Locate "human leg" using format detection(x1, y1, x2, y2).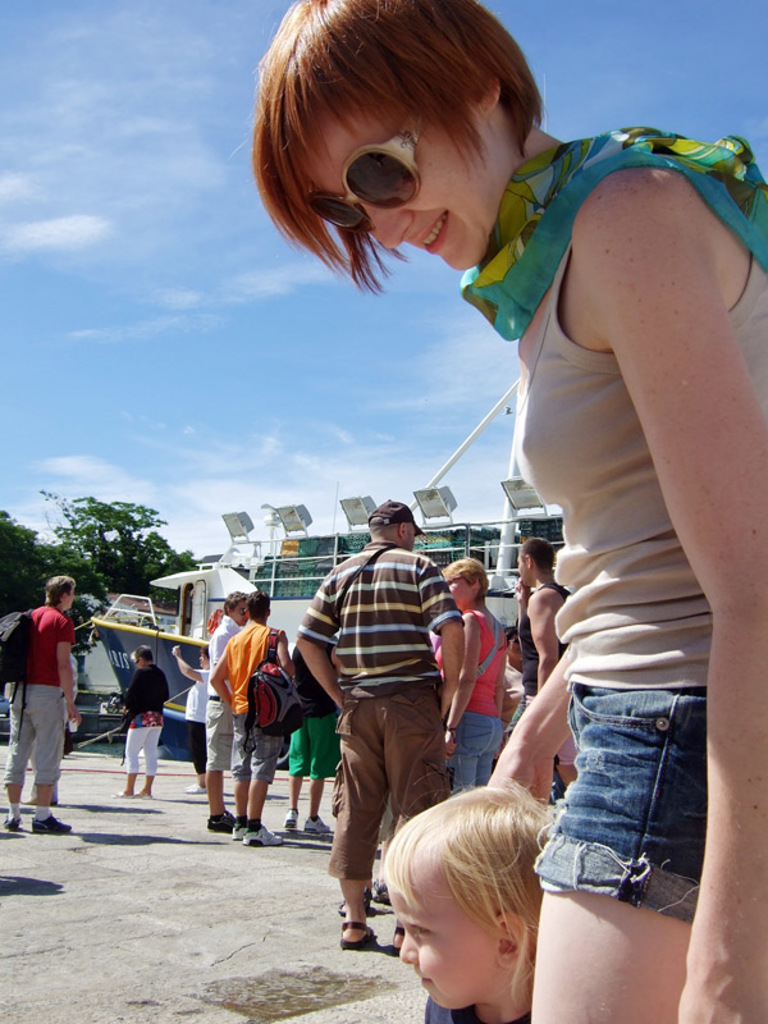
detection(247, 712, 282, 841).
